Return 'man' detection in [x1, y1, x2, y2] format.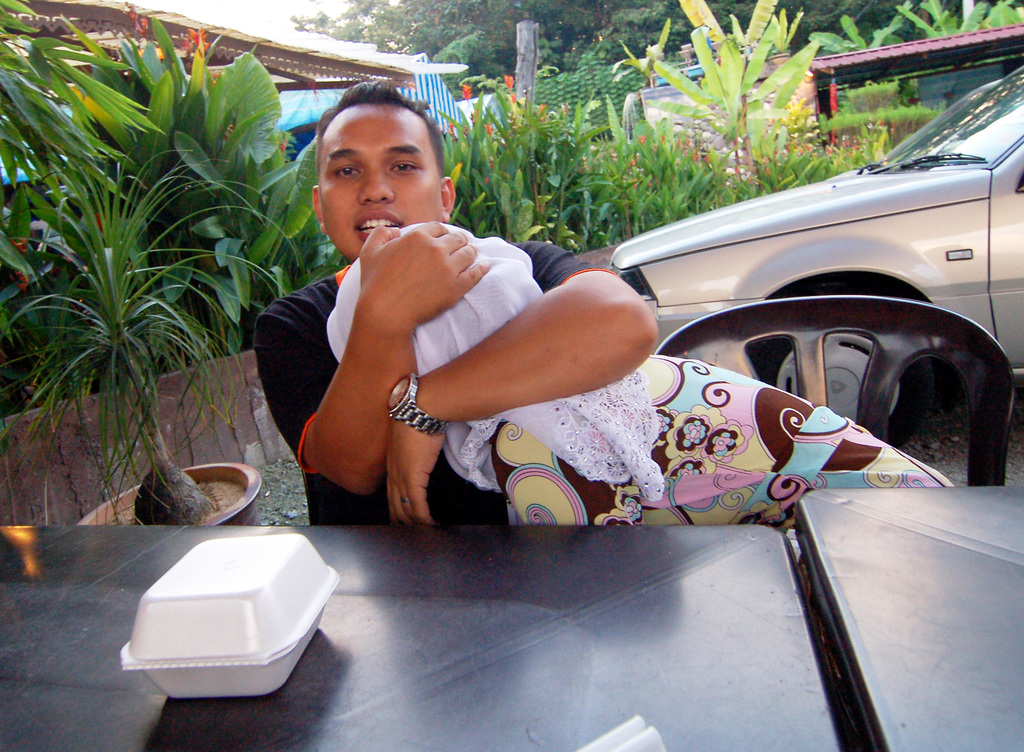
[224, 112, 699, 525].
